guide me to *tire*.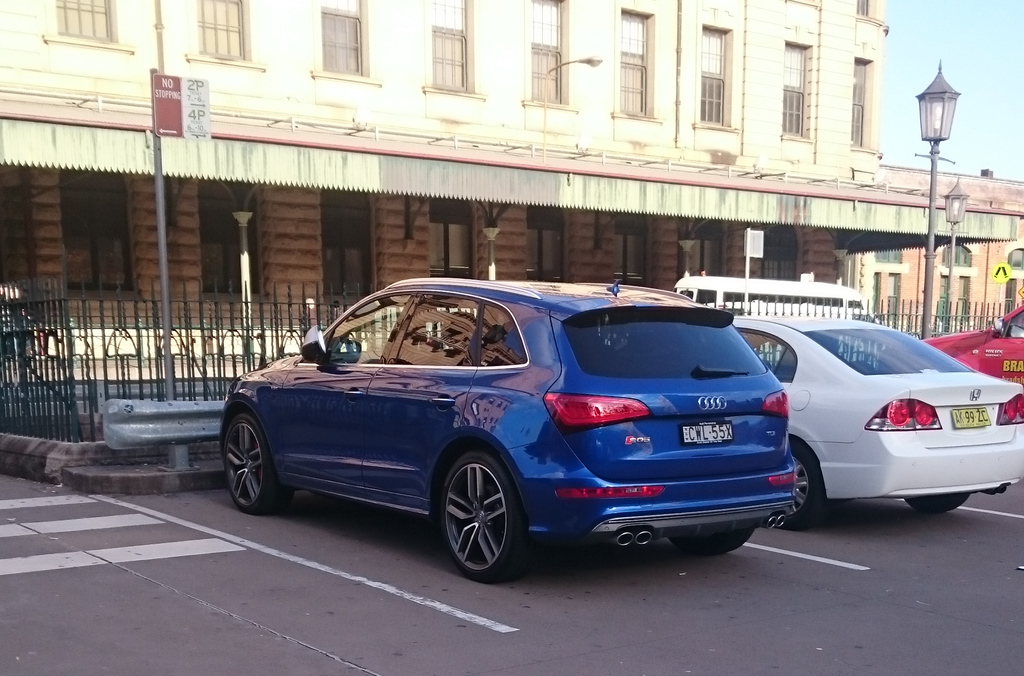
Guidance: bbox(671, 532, 755, 561).
